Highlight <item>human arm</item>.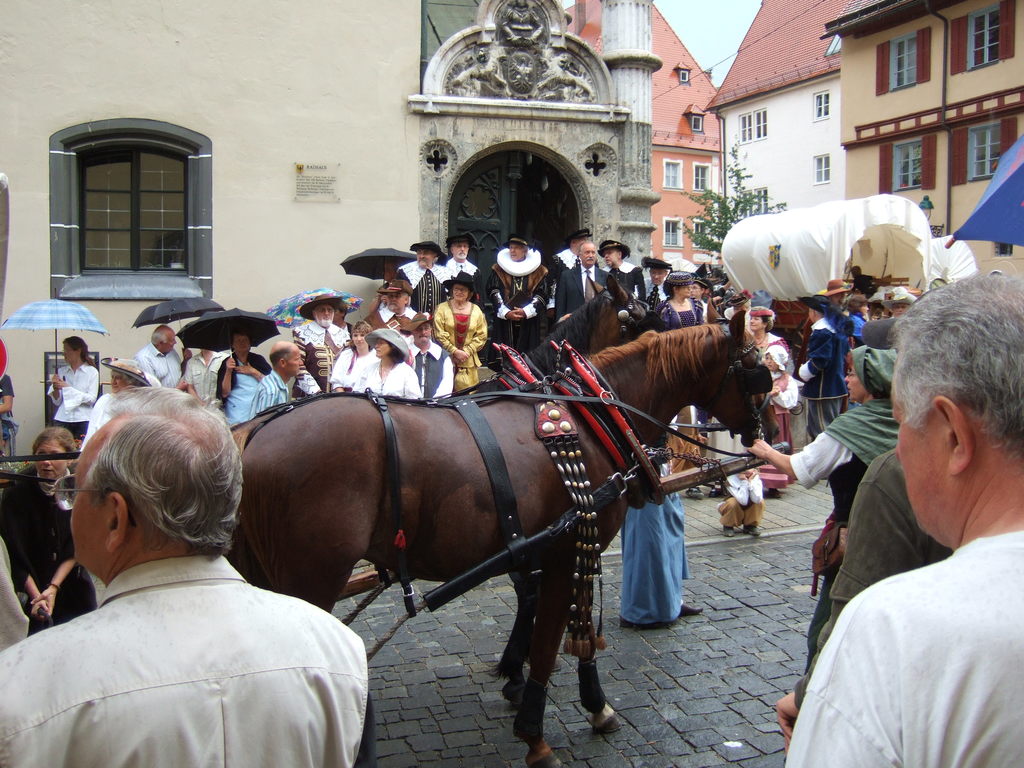
Highlighted region: (433,305,469,361).
